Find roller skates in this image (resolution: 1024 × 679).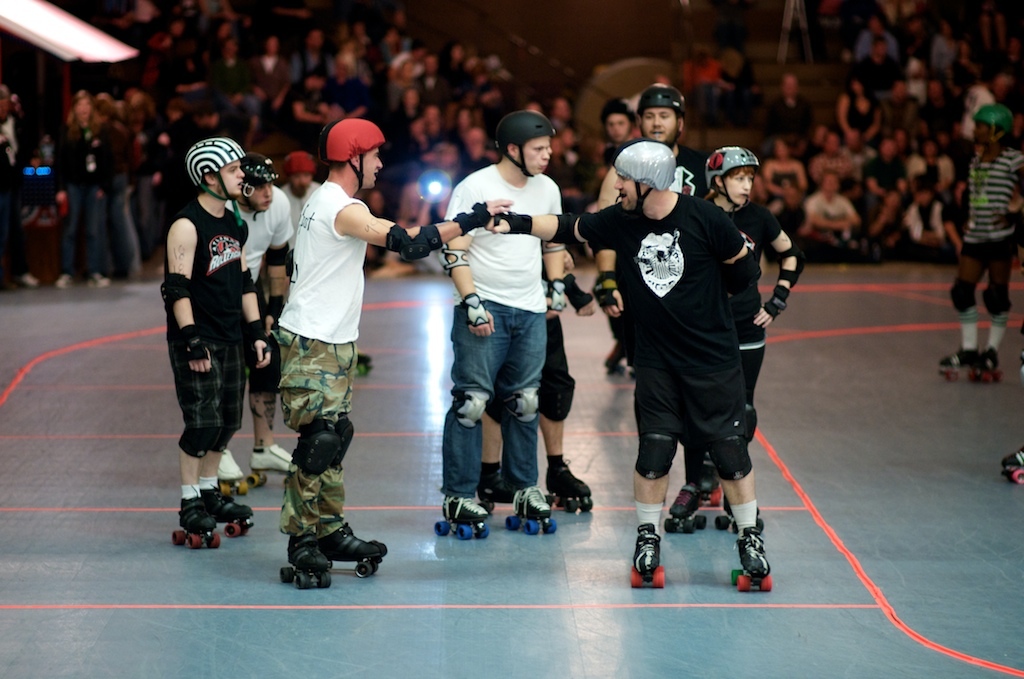
pyautogui.locateOnScreen(351, 351, 375, 377).
